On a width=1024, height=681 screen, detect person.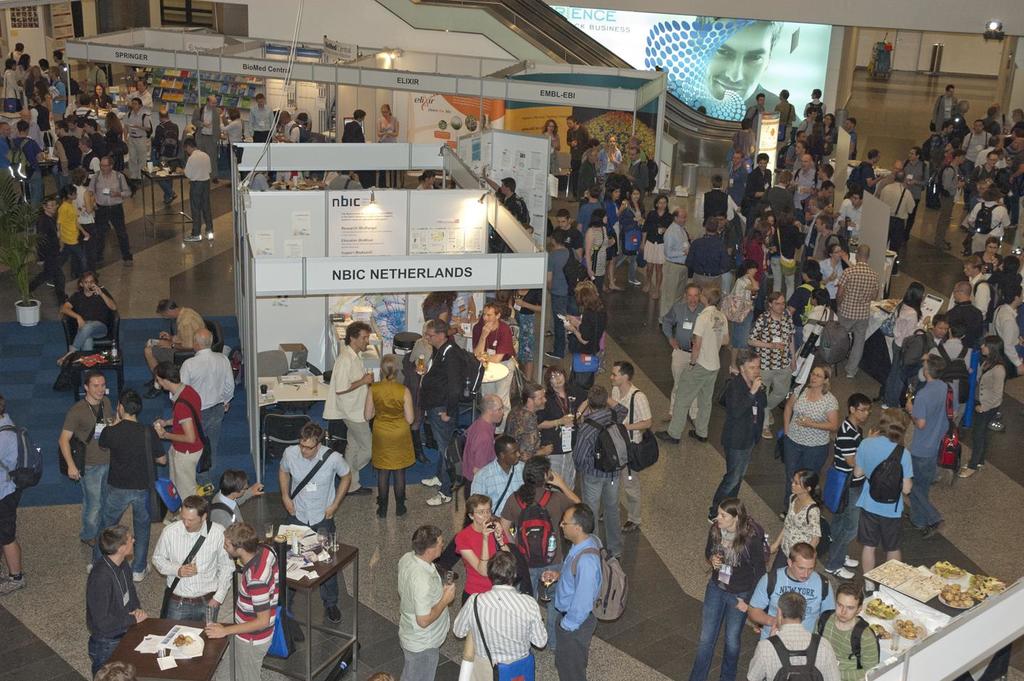
[x1=798, y1=107, x2=819, y2=137].
